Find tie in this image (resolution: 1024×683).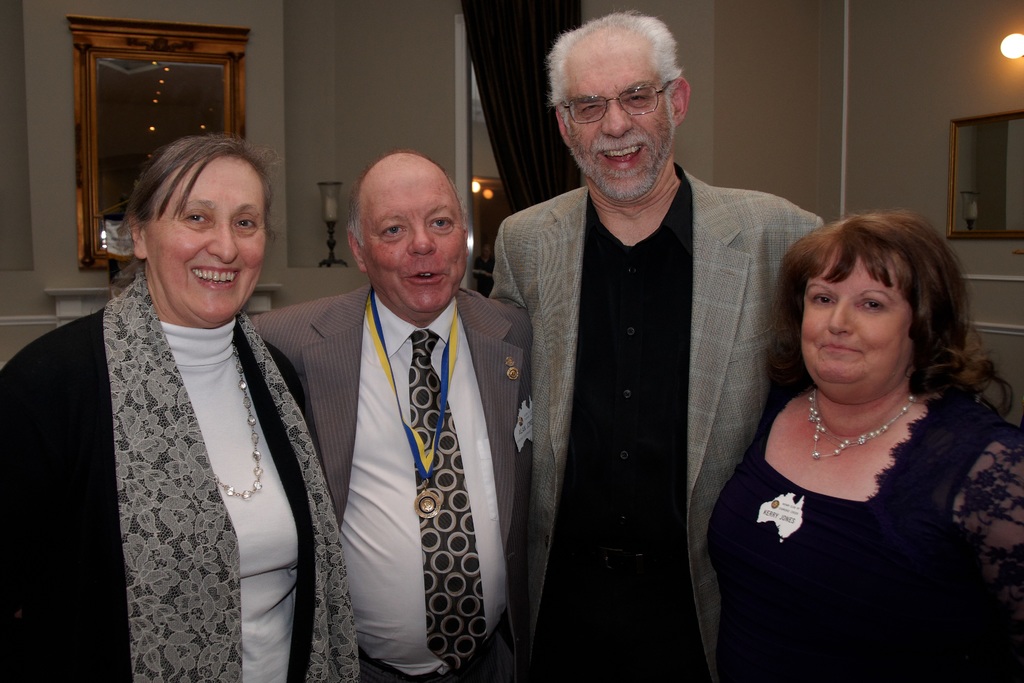
[411,331,487,671].
